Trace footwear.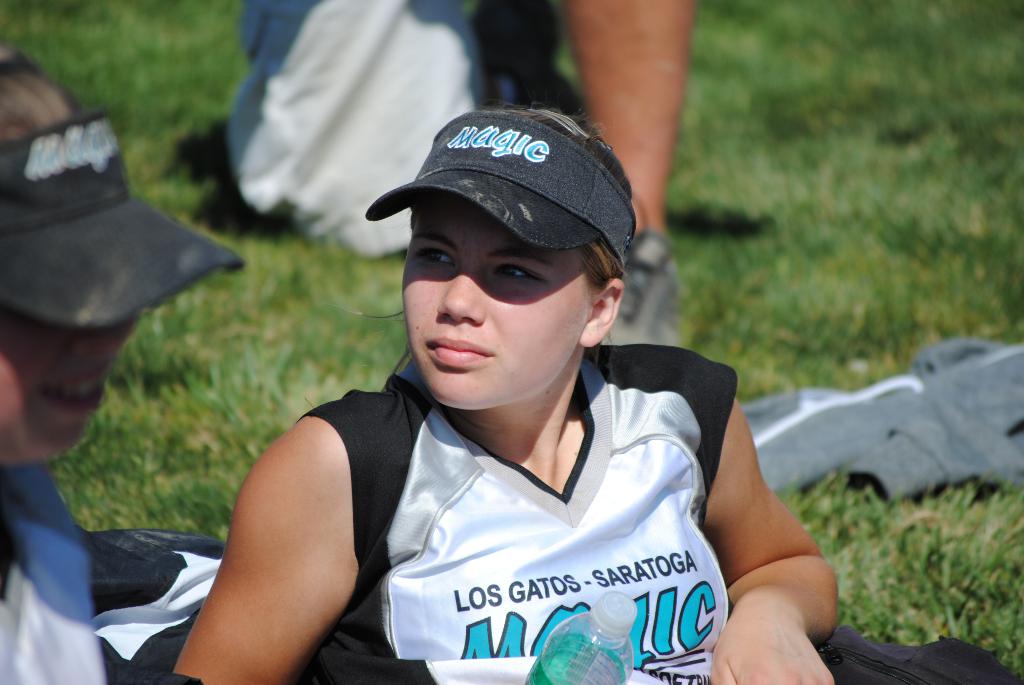
Traced to bbox(596, 227, 679, 347).
